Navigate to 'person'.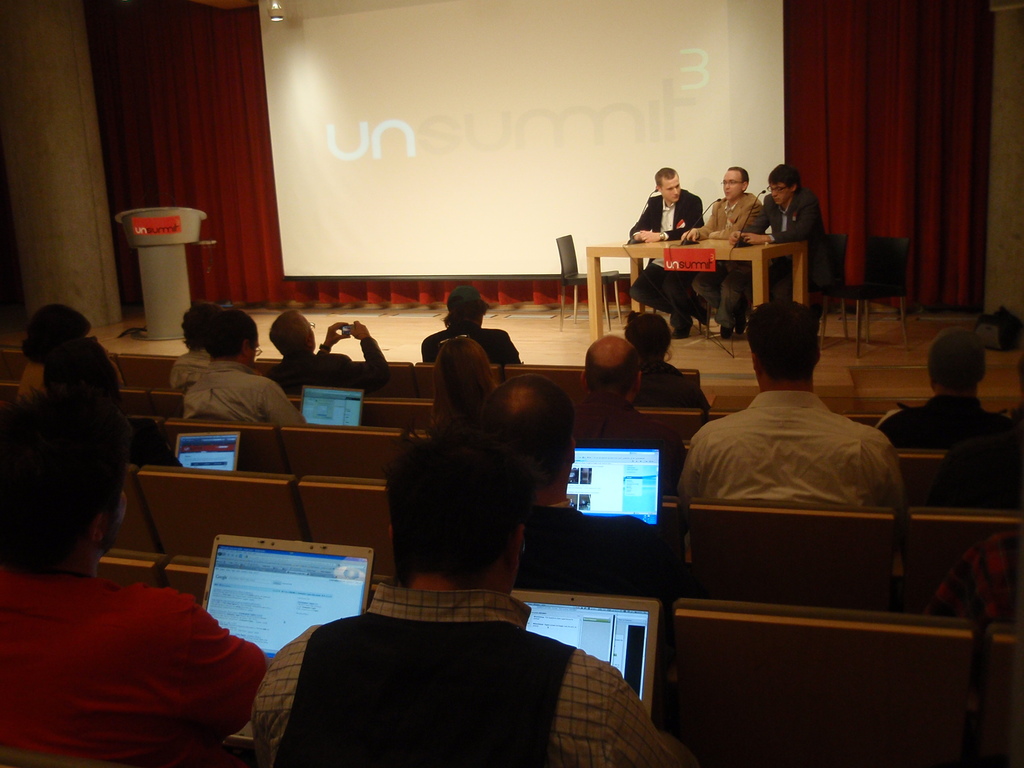
Navigation target: rect(630, 166, 705, 339).
